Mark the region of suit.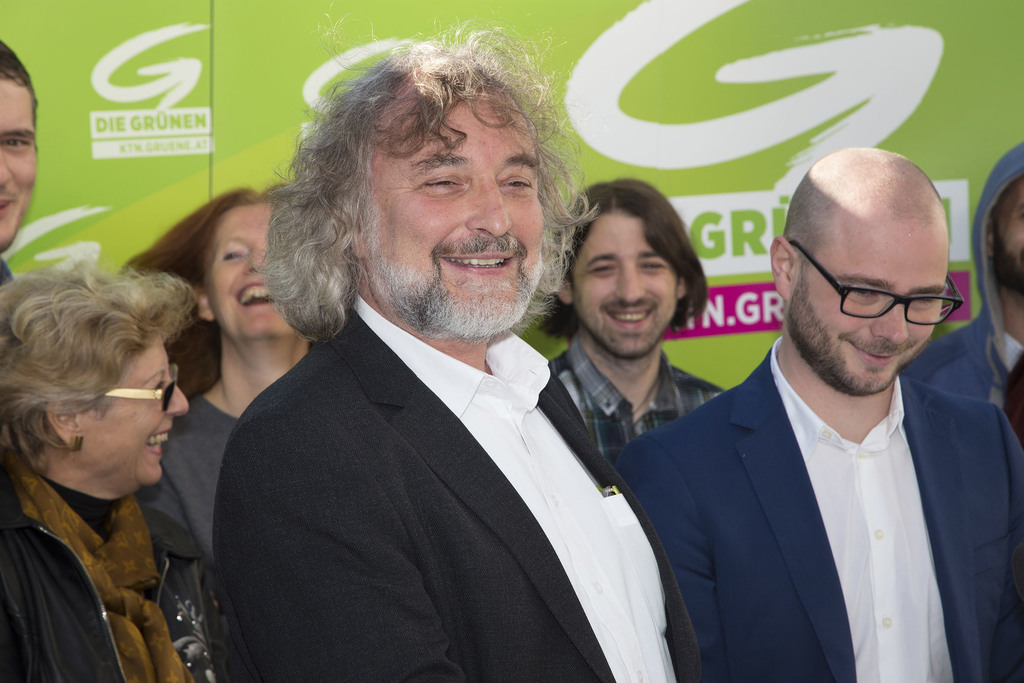
Region: Rect(216, 196, 665, 673).
